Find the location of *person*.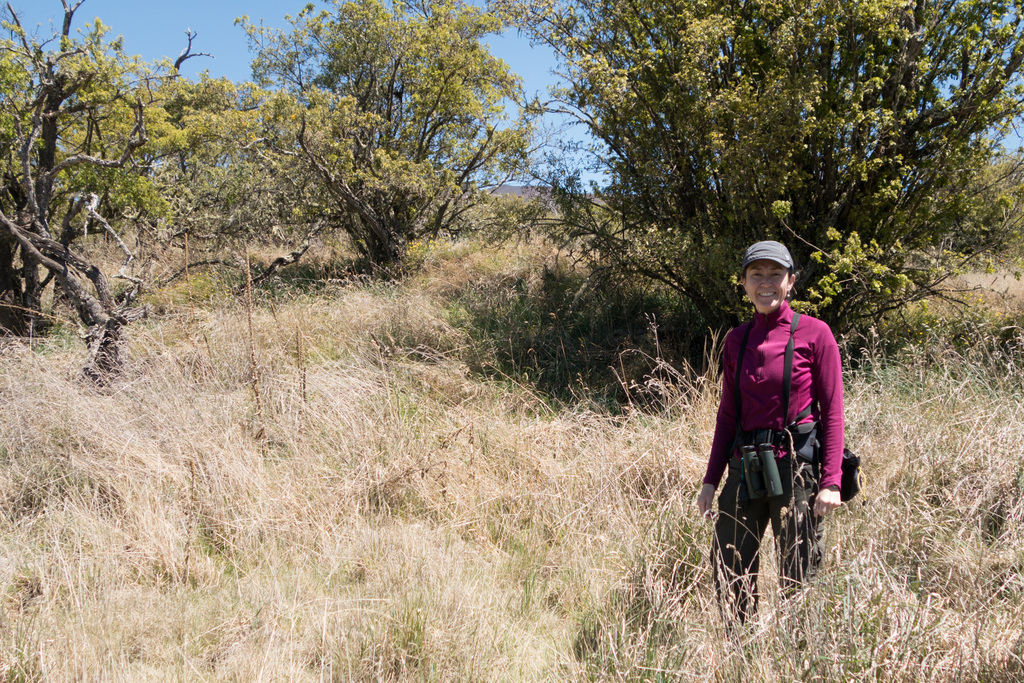
Location: box=[714, 229, 858, 632].
